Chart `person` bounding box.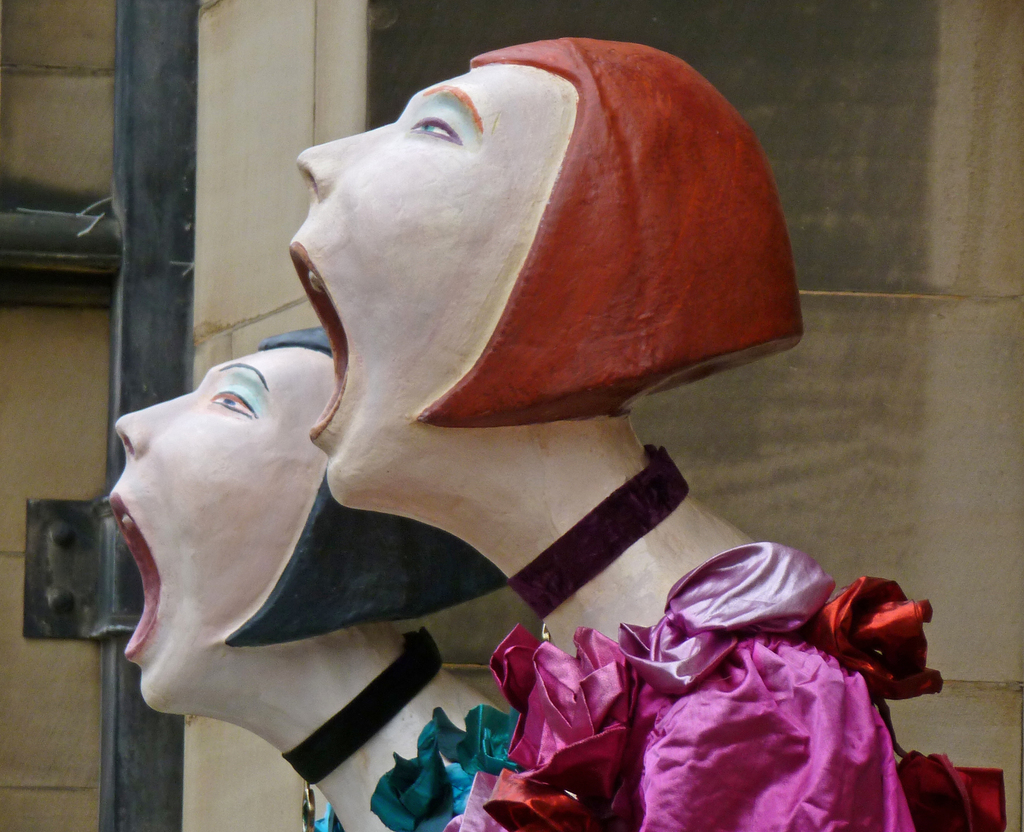
Charted: 104 323 529 831.
